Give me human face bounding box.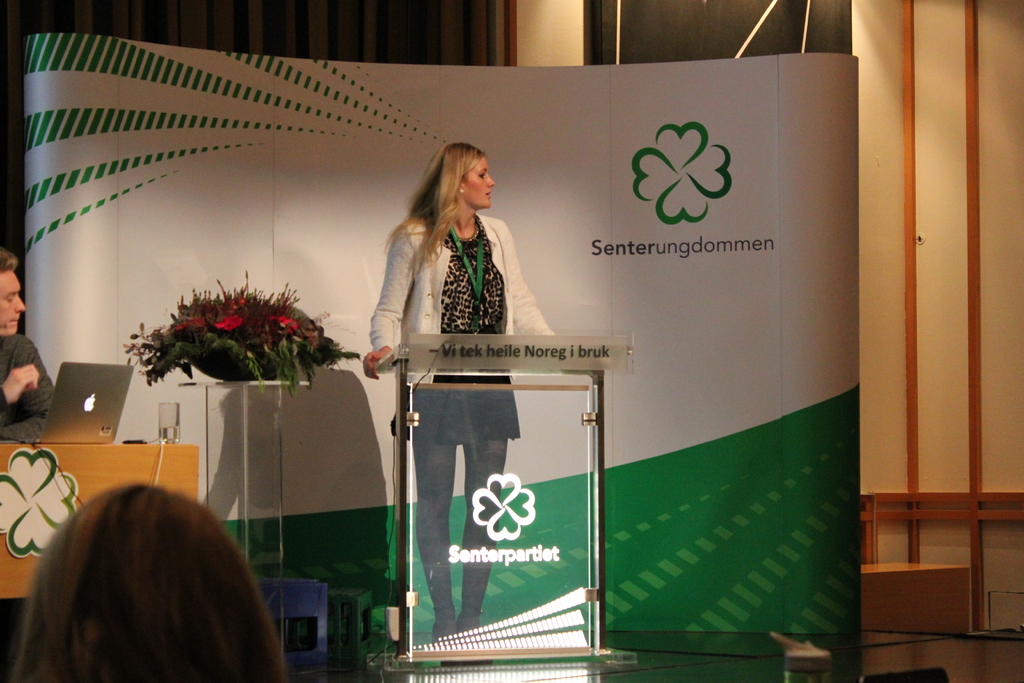
[left=456, top=159, right=492, bottom=206].
